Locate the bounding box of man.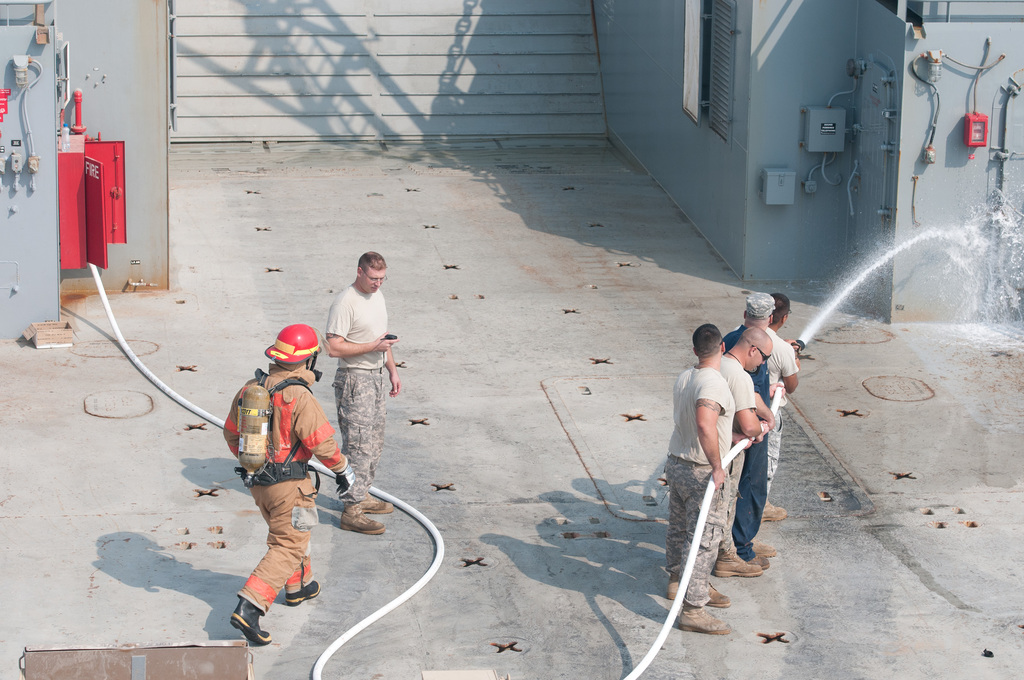
Bounding box: {"x1": 724, "y1": 287, "x2": 776, "y2": 559}.
